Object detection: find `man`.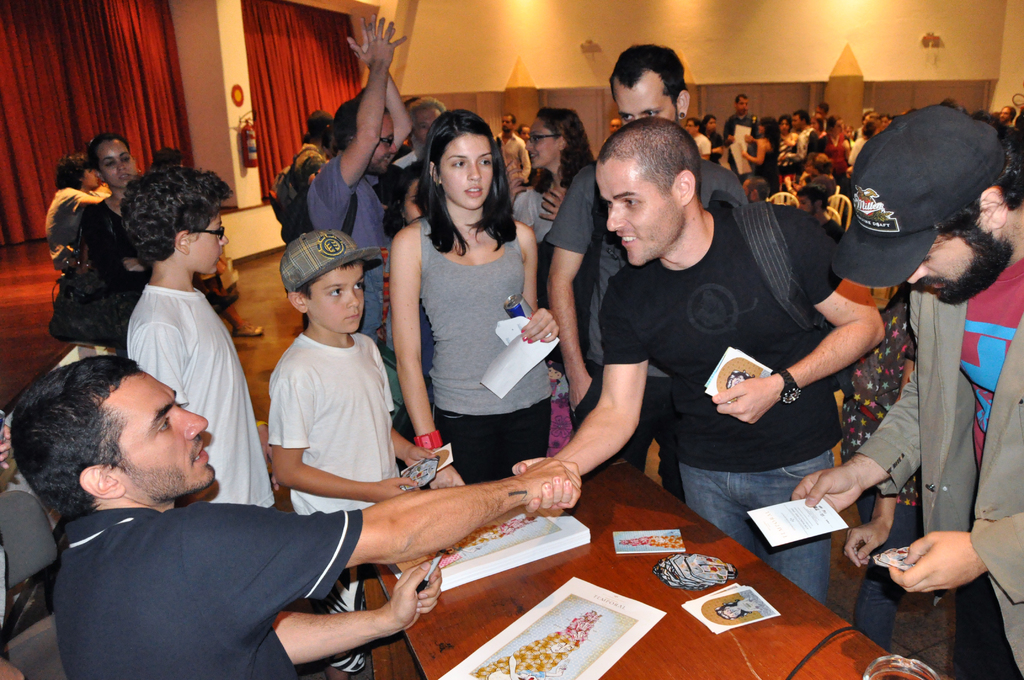
x1=491 y1=111 x2=532 y2=186.
